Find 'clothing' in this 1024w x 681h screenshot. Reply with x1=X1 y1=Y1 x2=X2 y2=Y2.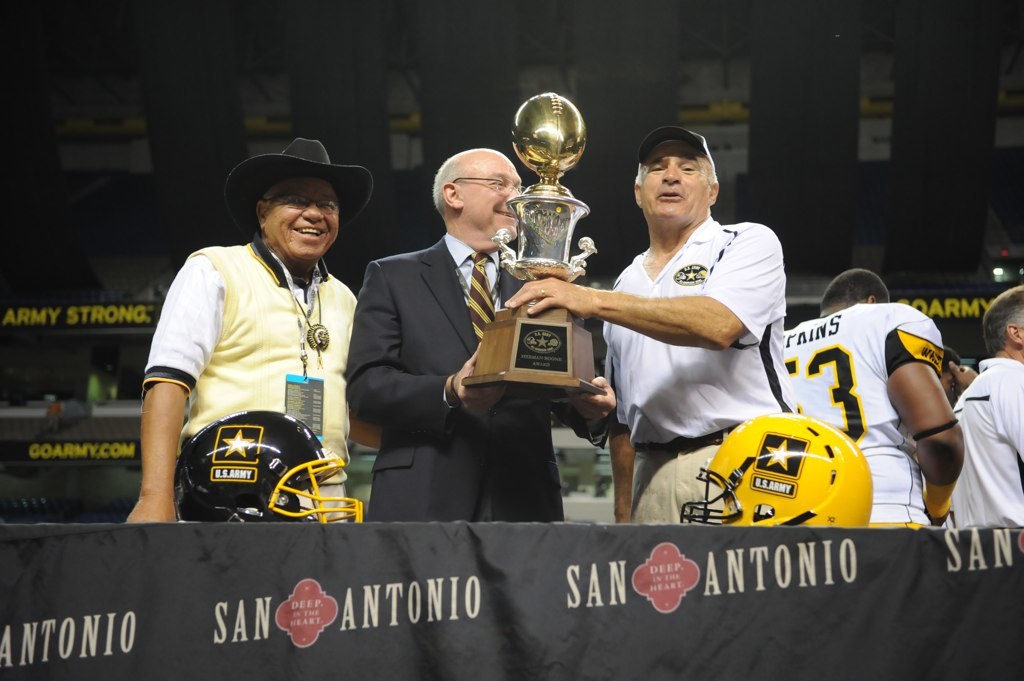
x1=957 y1=356 x2=1023 y2=523.
